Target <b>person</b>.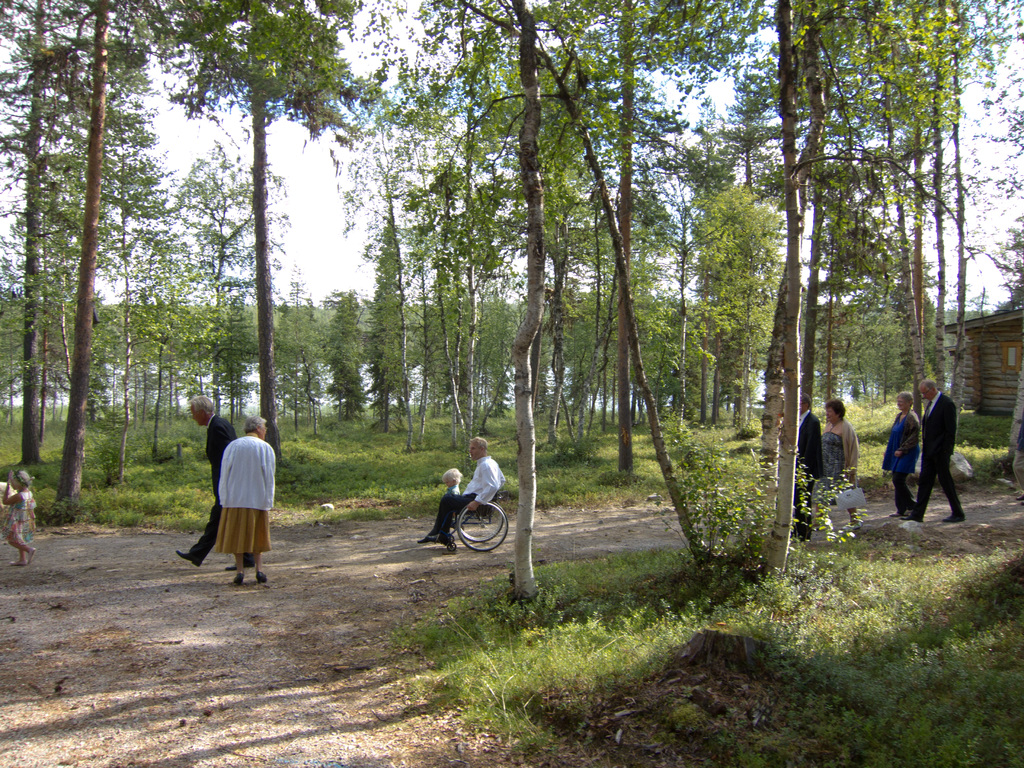
Target region: bbox=[794, 400, 820, 545].
